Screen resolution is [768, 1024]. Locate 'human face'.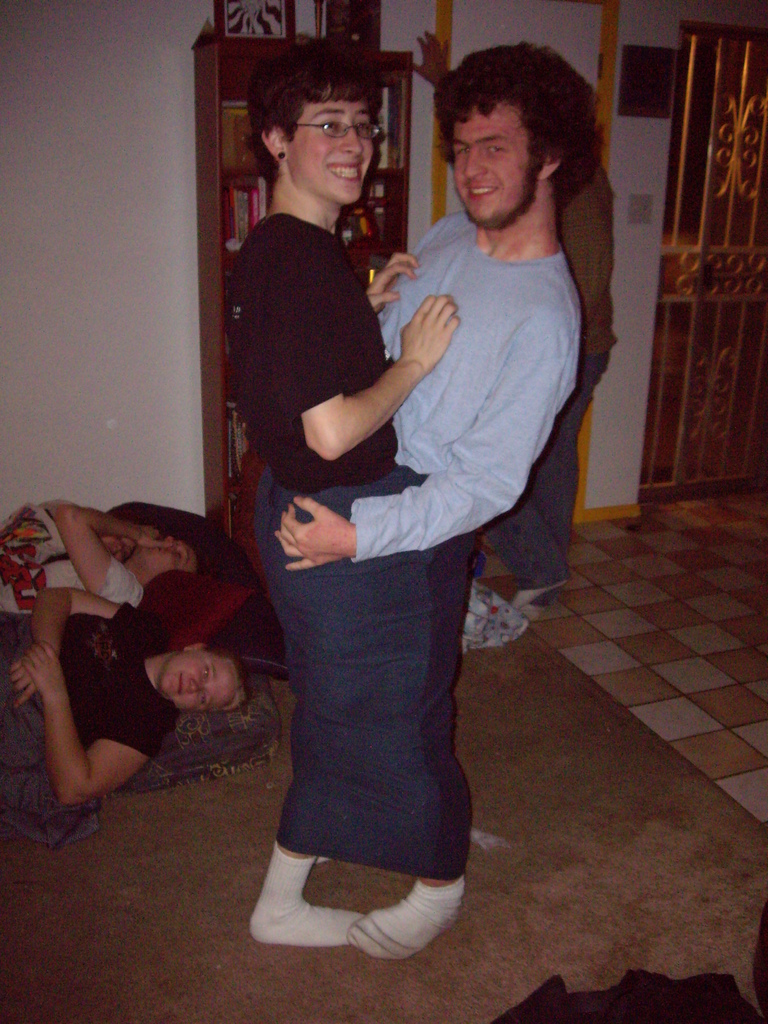
154:650:230:712.
